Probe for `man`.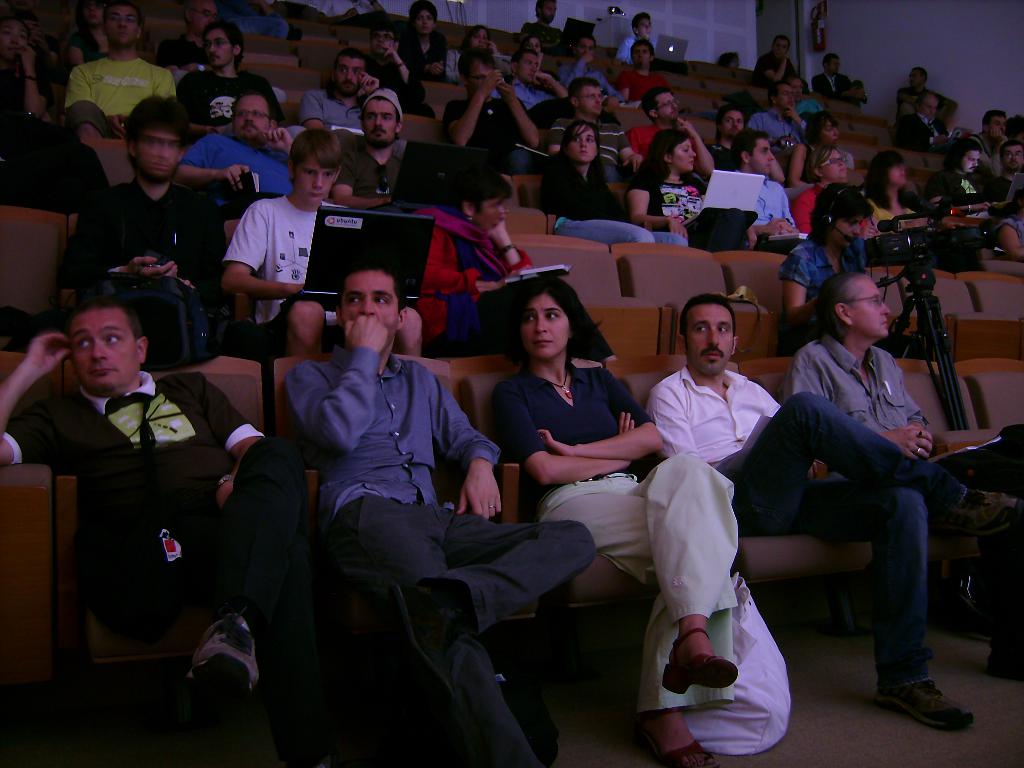
Probe result: bbox=(276, 260, 594, 764).
